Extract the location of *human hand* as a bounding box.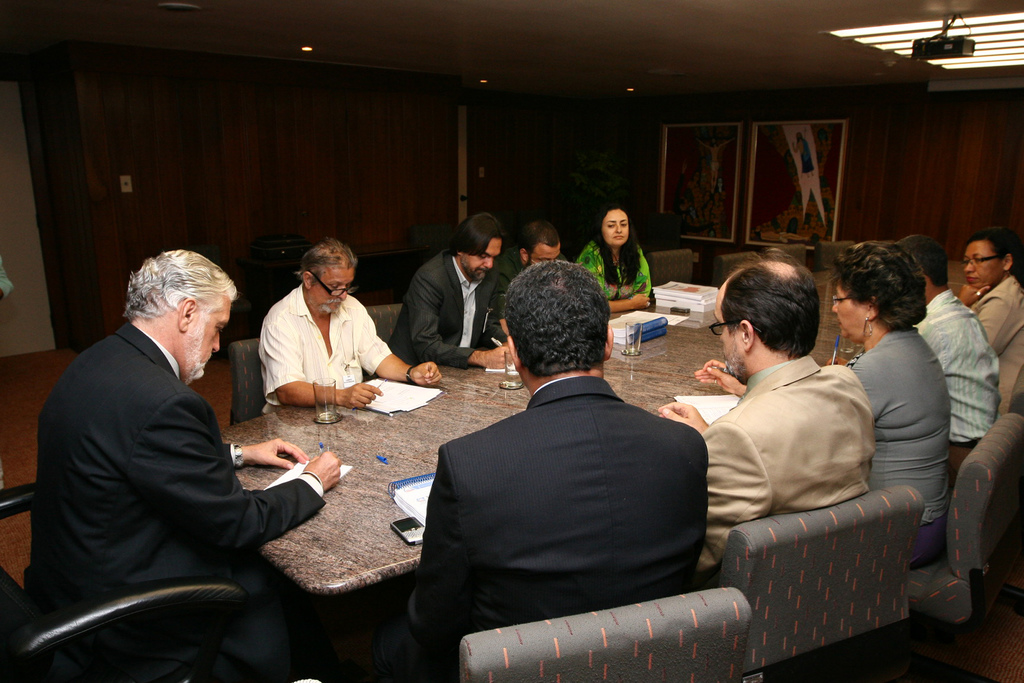
(x1=630, y1=292, x2=649, y2=309).
